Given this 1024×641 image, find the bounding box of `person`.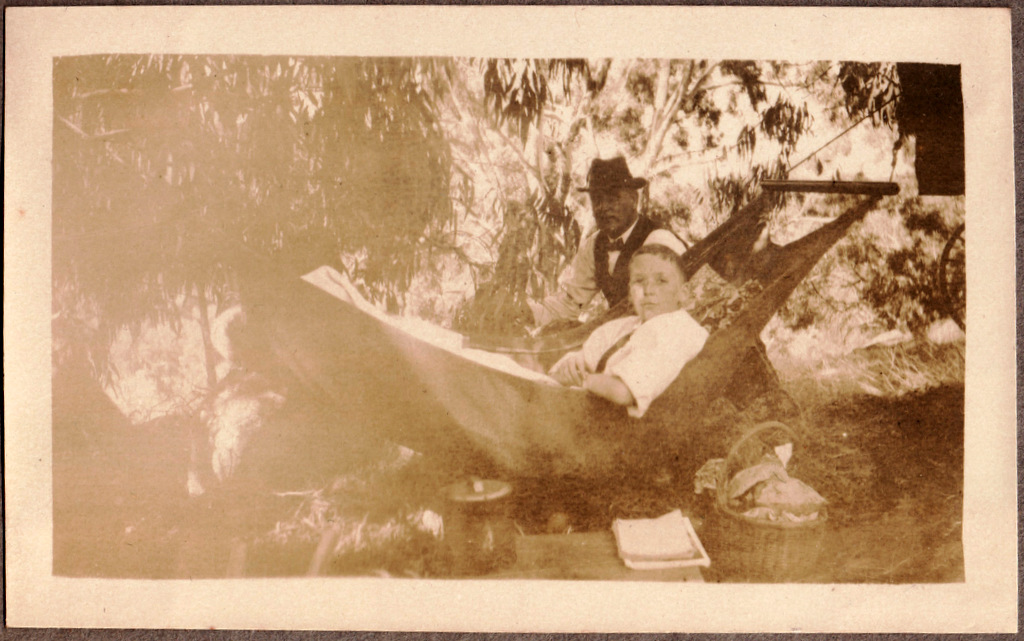
<region>571, 222, 705, 460</region>.
